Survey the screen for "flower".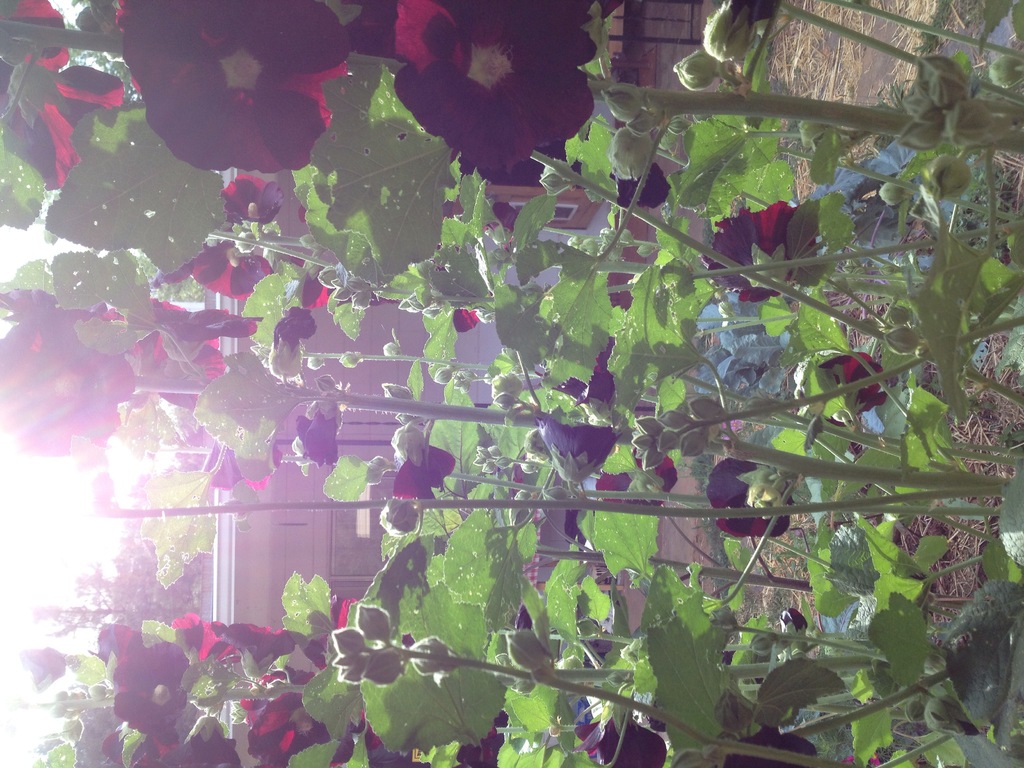
Survey found: box=[20, 650, 75, 692].
